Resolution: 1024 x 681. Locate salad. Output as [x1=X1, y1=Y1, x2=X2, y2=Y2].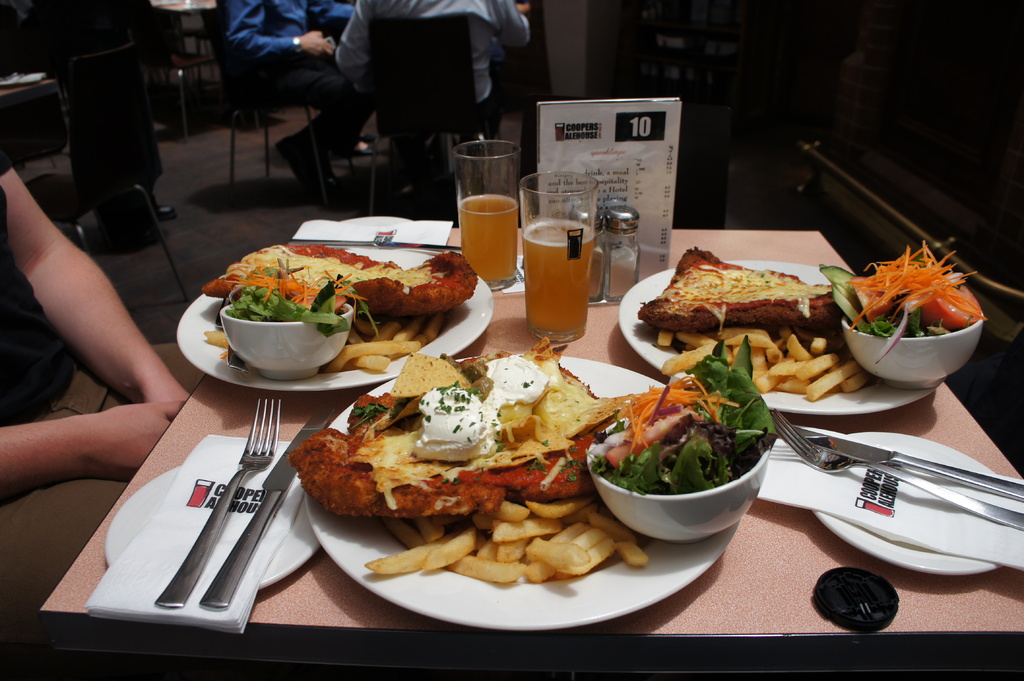
[x1=582, y1=378, x2=789, y2=545].
